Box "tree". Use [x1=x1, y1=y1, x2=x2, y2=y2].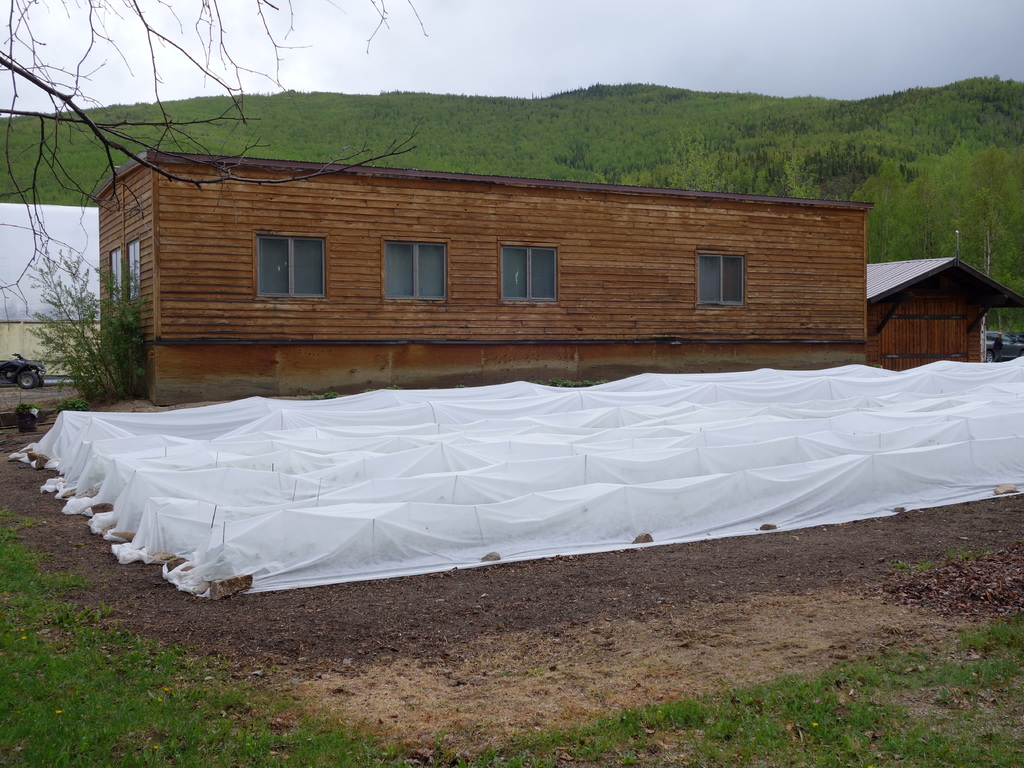
[x1=22, y1=252, x2=161, y2=397].
